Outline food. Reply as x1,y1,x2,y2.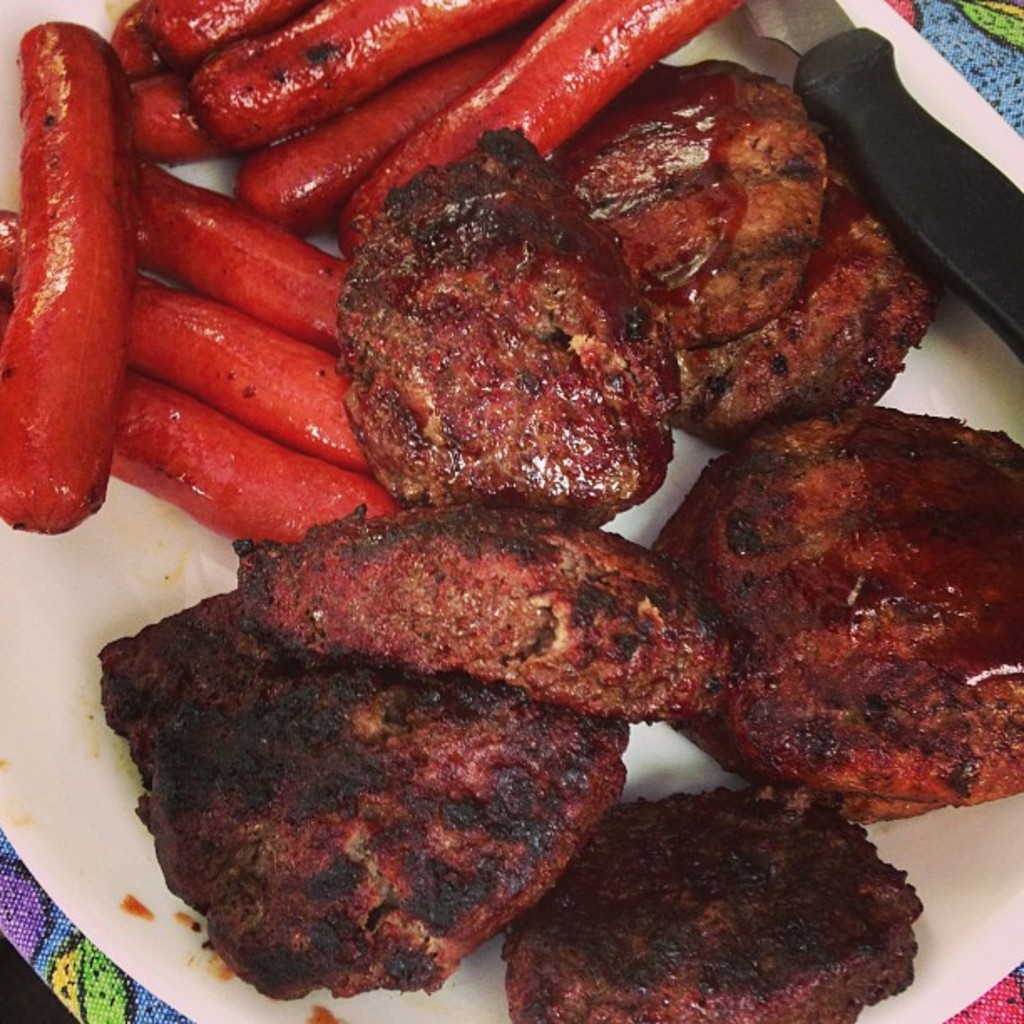
120,0,293,52.
